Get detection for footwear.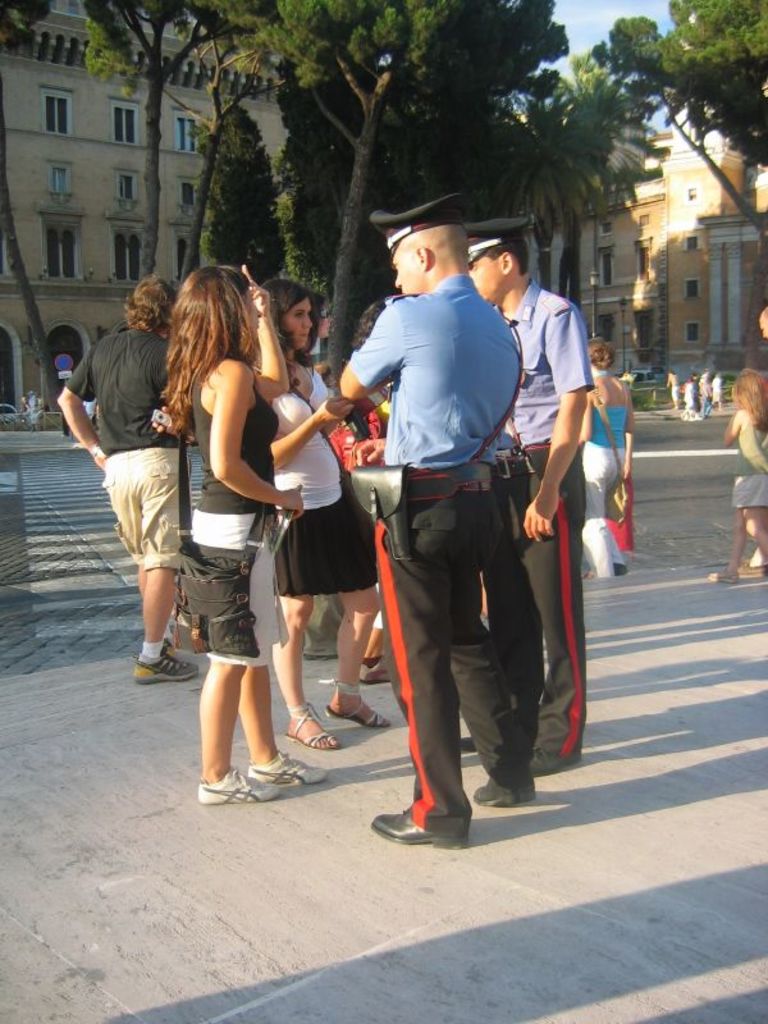
Detection: bbox=[307, 648, 339, 660].
